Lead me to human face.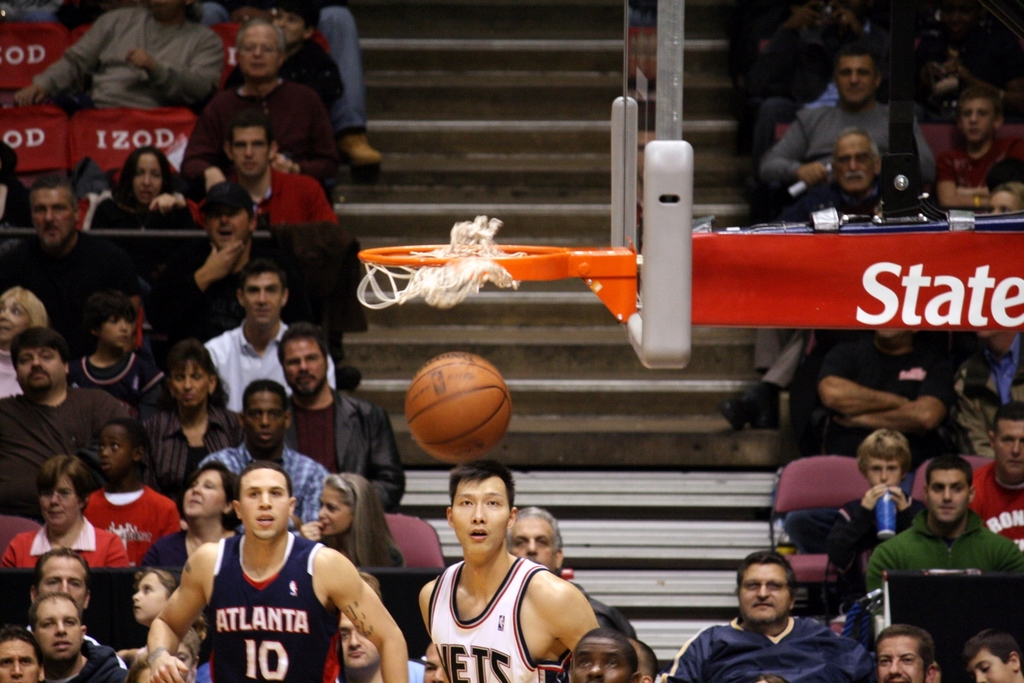
Lead to (x1=282, y1=342, x2=326, y2=402).
